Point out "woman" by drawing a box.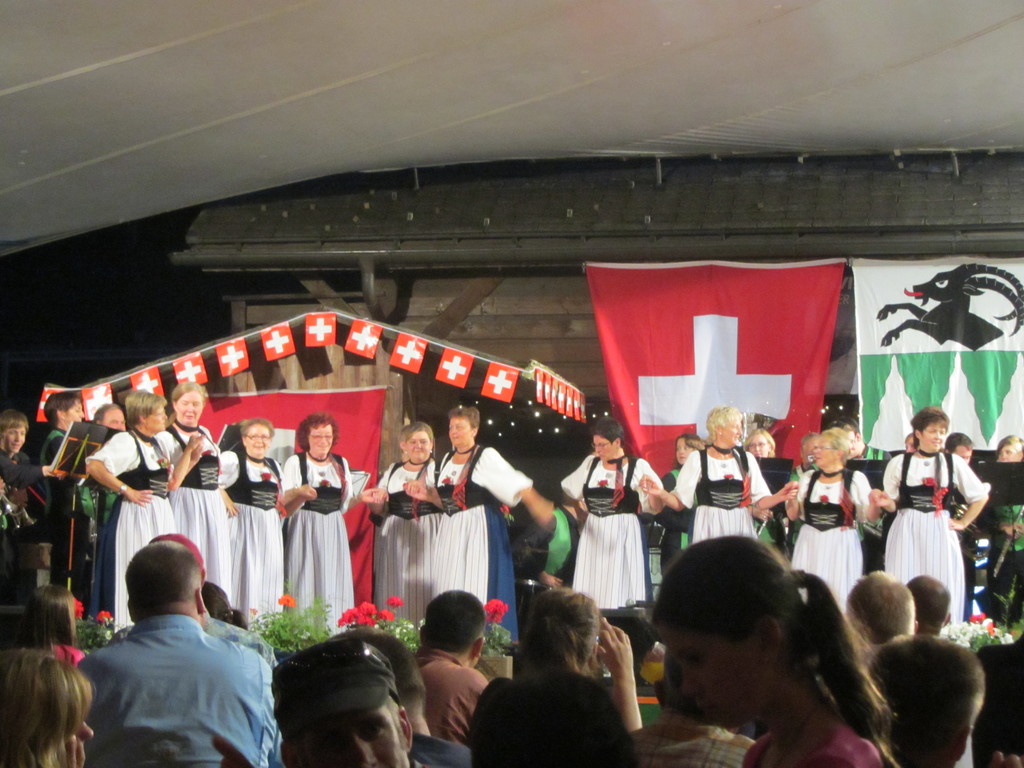
left=275, top=415, right=362, bottom=642.
